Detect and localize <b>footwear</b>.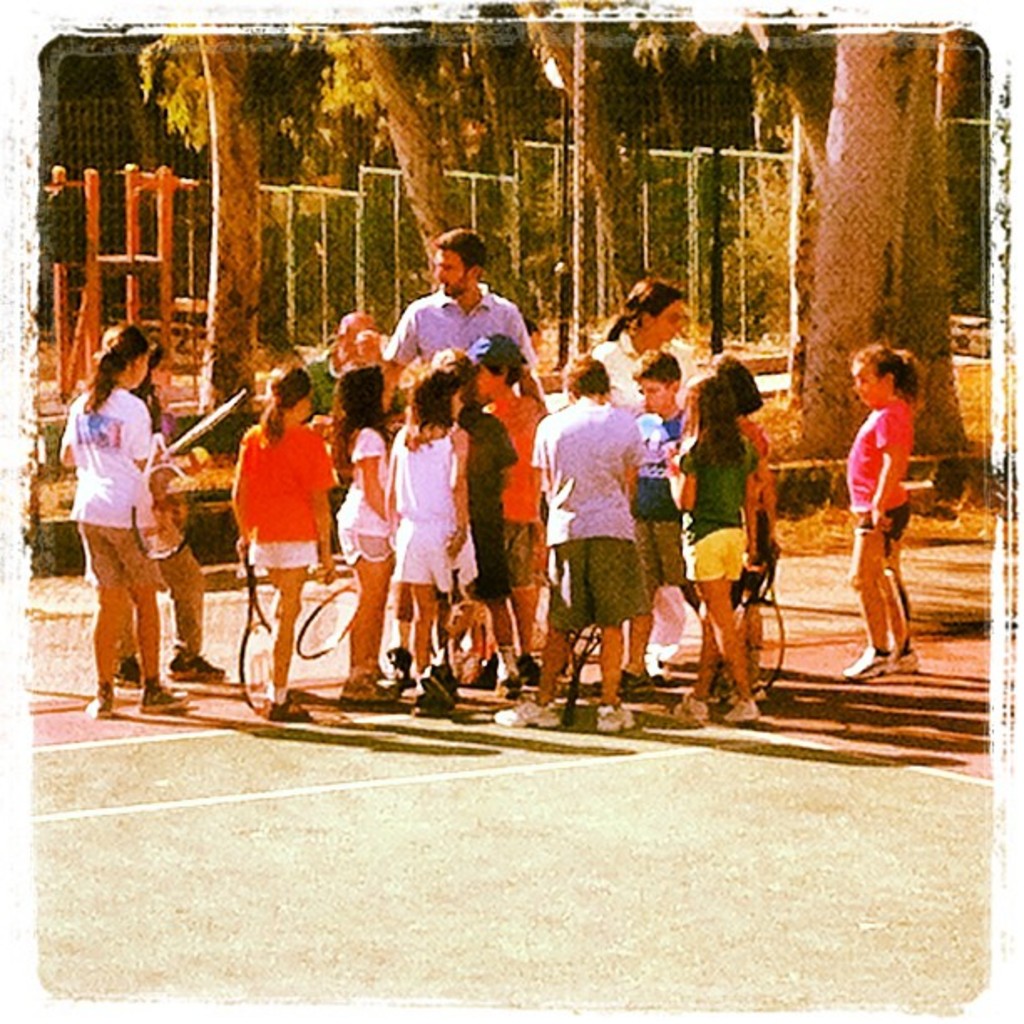
Localized at bbox(331, 679, 387, 701).
